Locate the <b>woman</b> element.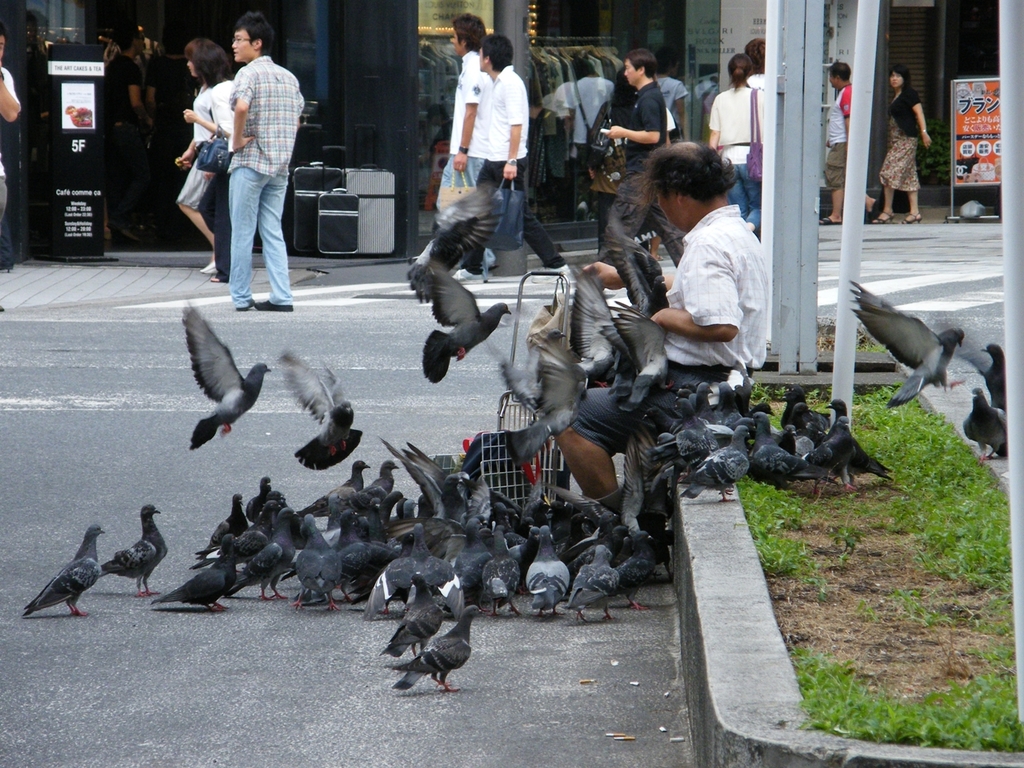
Element bbox: x1=706 y1=52 x2=762 y2=230.
